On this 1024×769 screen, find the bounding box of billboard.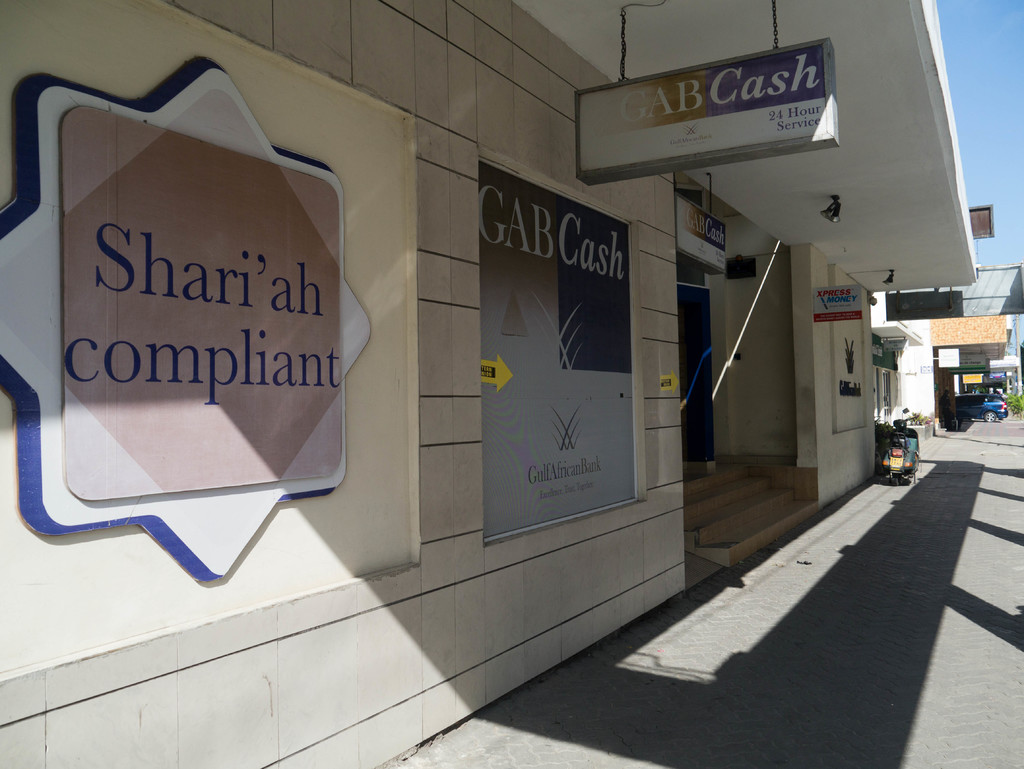
Bounding box: (left=64, top=118, right=338, bottom=498).
